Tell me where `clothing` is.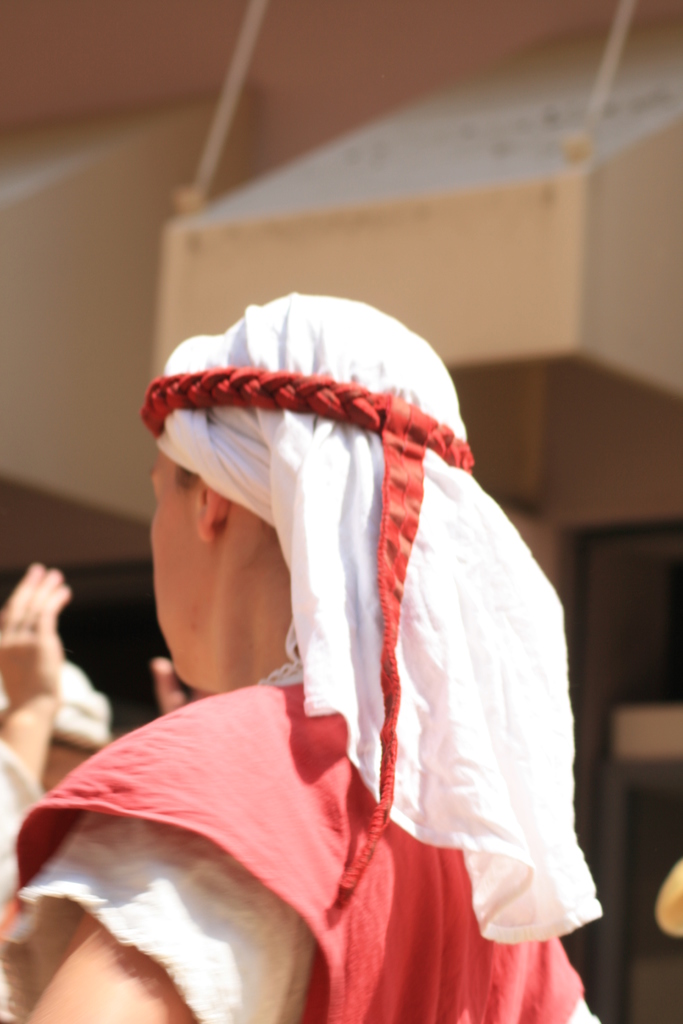
`clothing` is at pyautogui.locateOnScreen(0, 659, 613, 1023).
